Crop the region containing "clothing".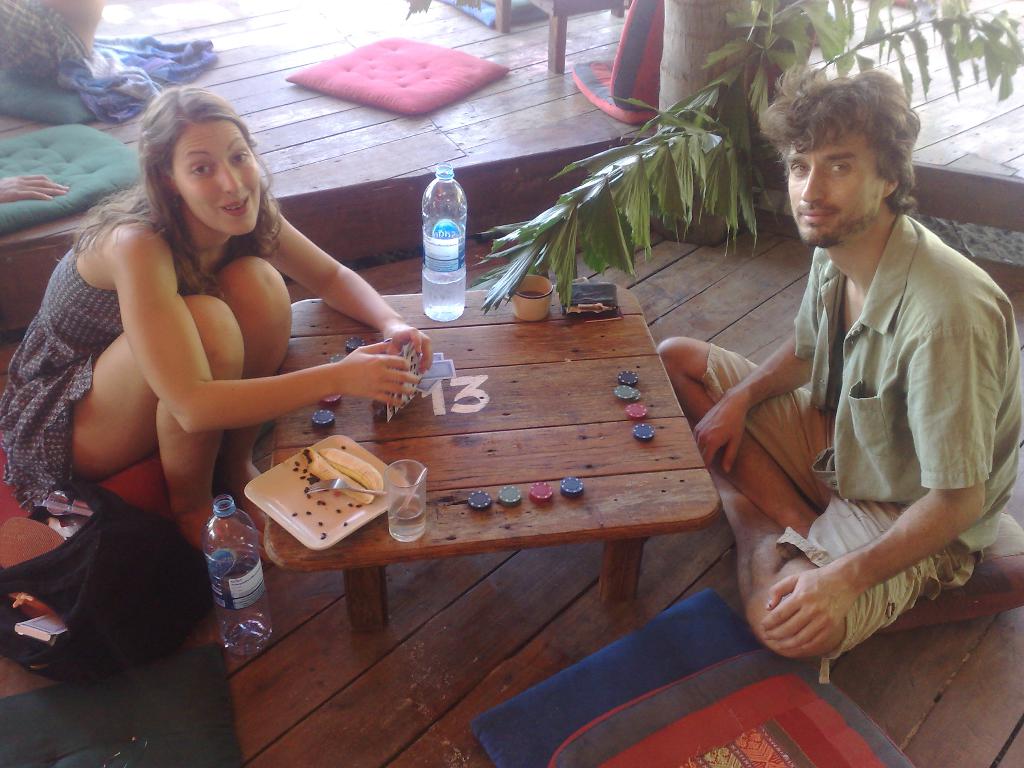
Crop region: l=0, t=212, r=211, b=504.
